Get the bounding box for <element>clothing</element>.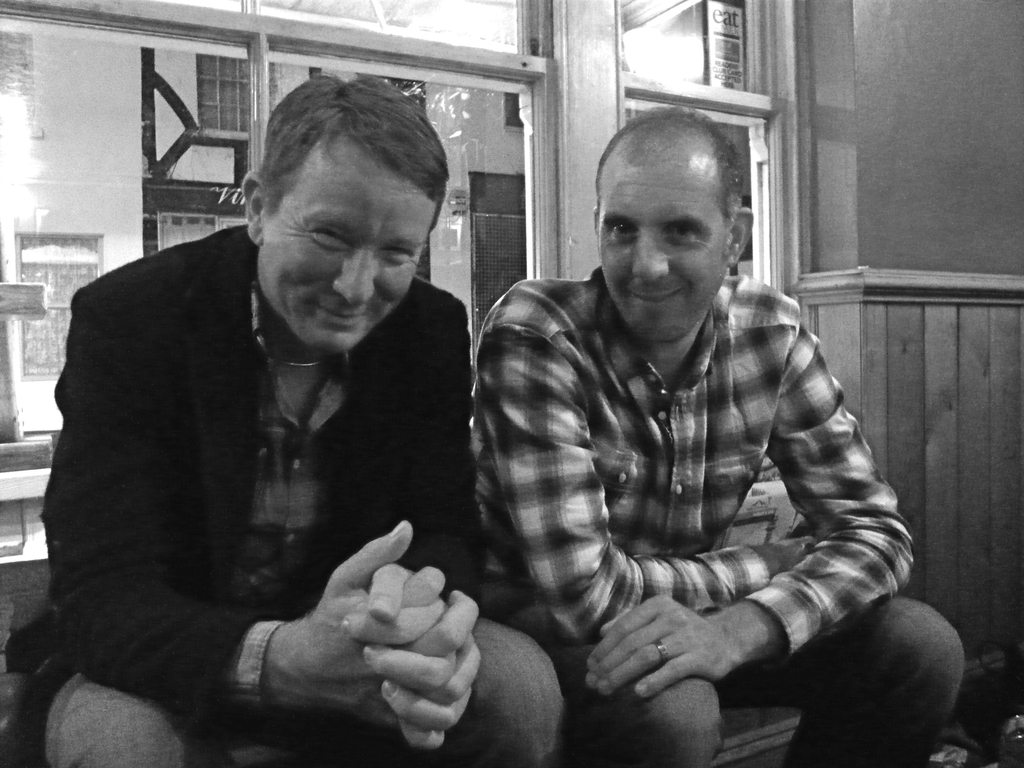
29:188:522:754.
